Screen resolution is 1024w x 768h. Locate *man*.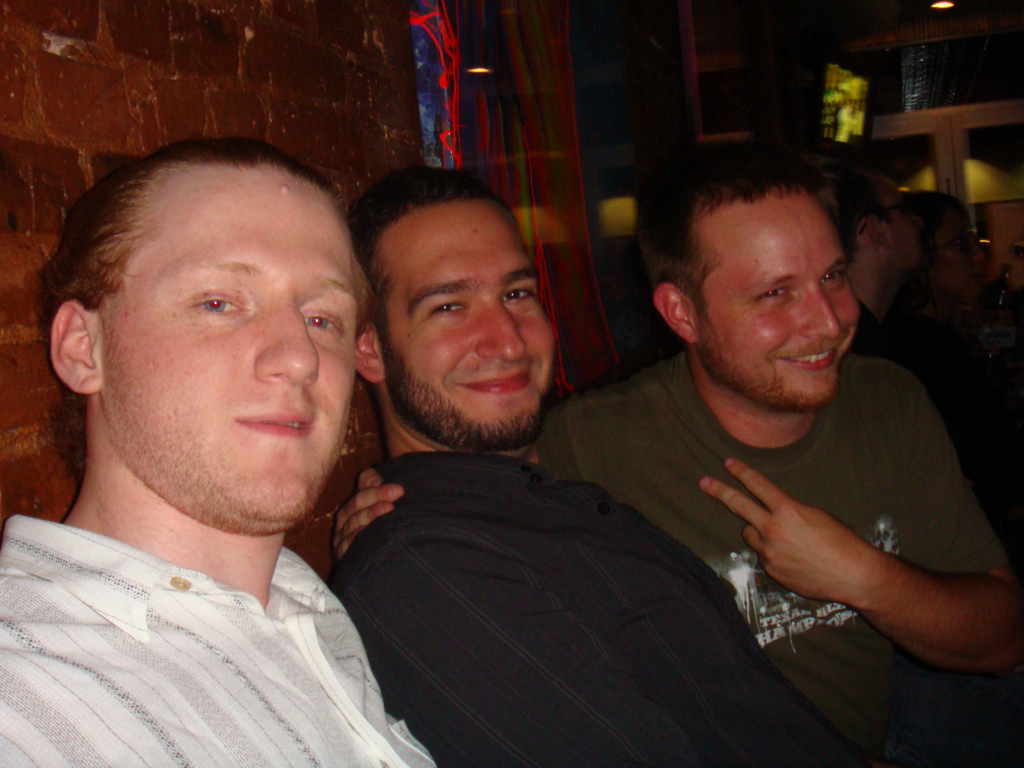
bbox=(829, 160, 992, 562).
